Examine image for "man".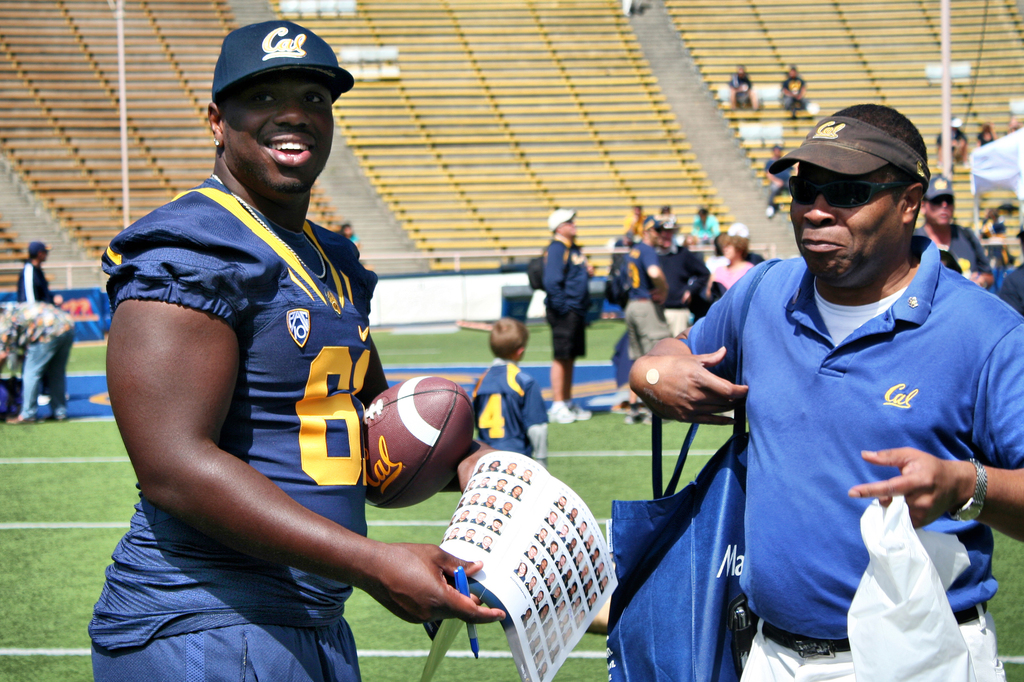
Examination result: rect(19, 236, 53, 304).
